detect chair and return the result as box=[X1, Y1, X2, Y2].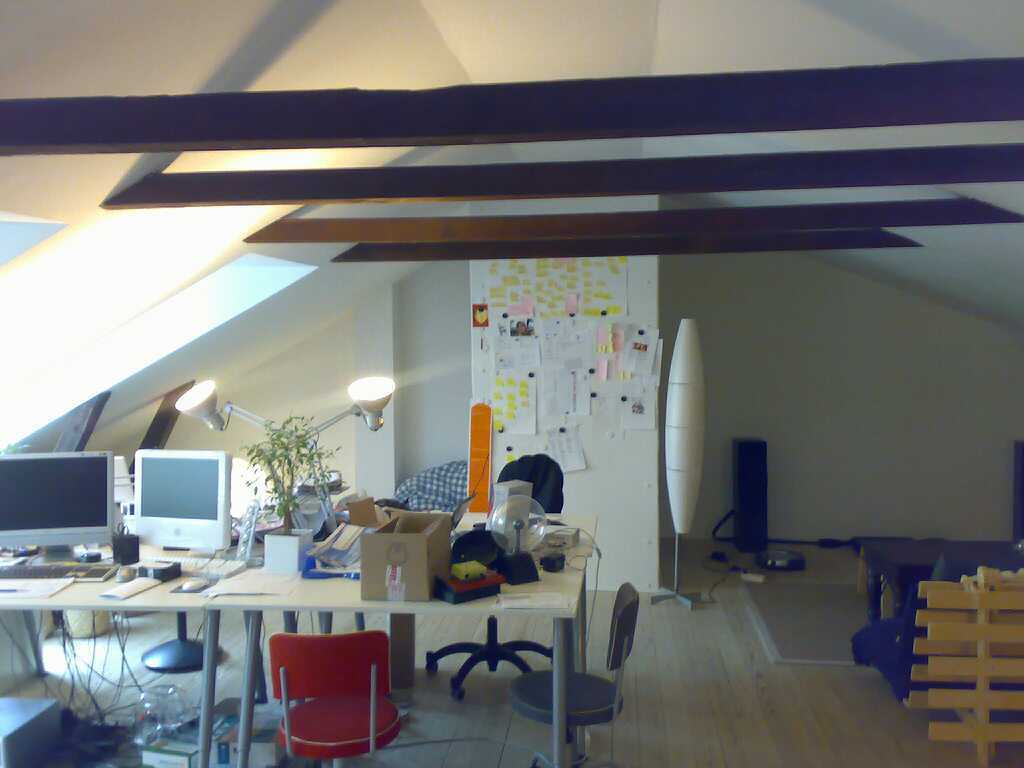
box=[491, 579, 642, 767].
